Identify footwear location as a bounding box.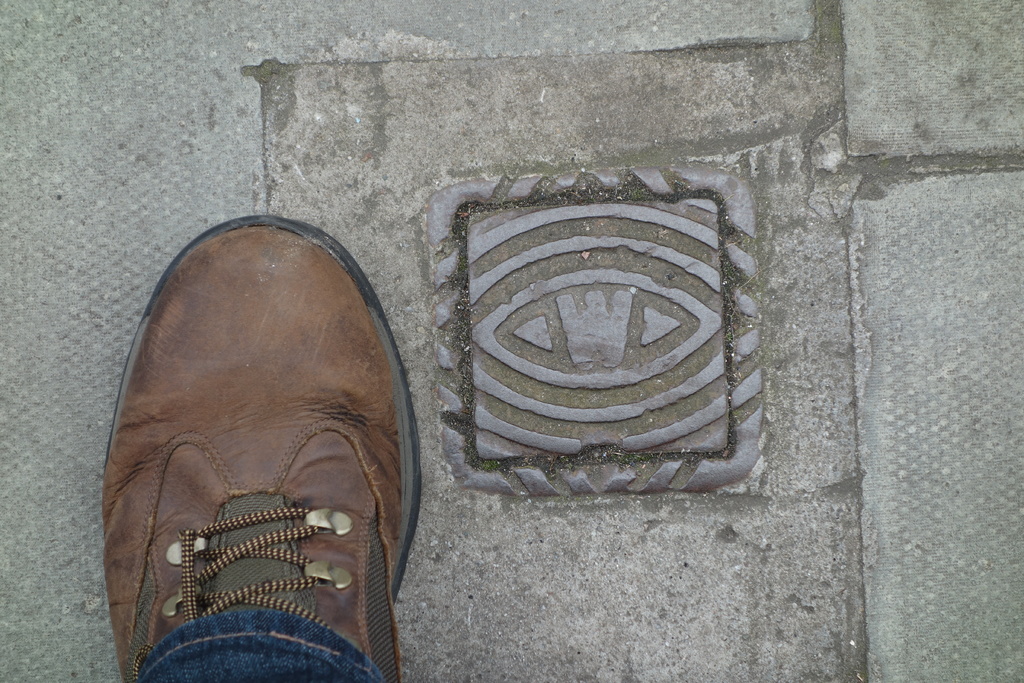
bbox(103, 222, 419, 682).
